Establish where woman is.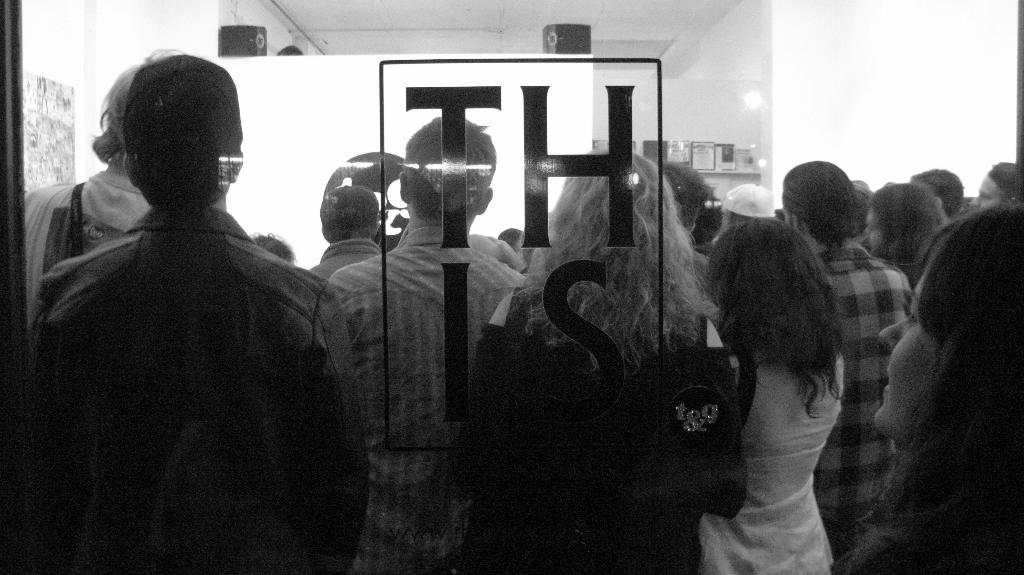
Established at locate(680, 184, 882, 574).
